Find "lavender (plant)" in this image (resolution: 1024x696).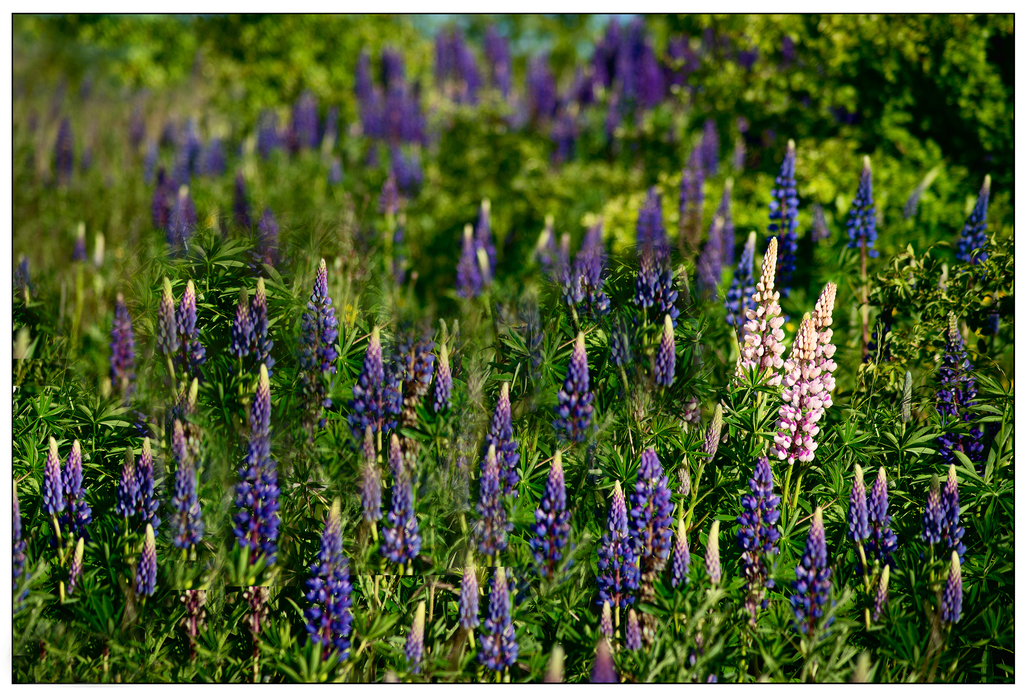
x1=375, y1=434, x2=418, y2=563.
